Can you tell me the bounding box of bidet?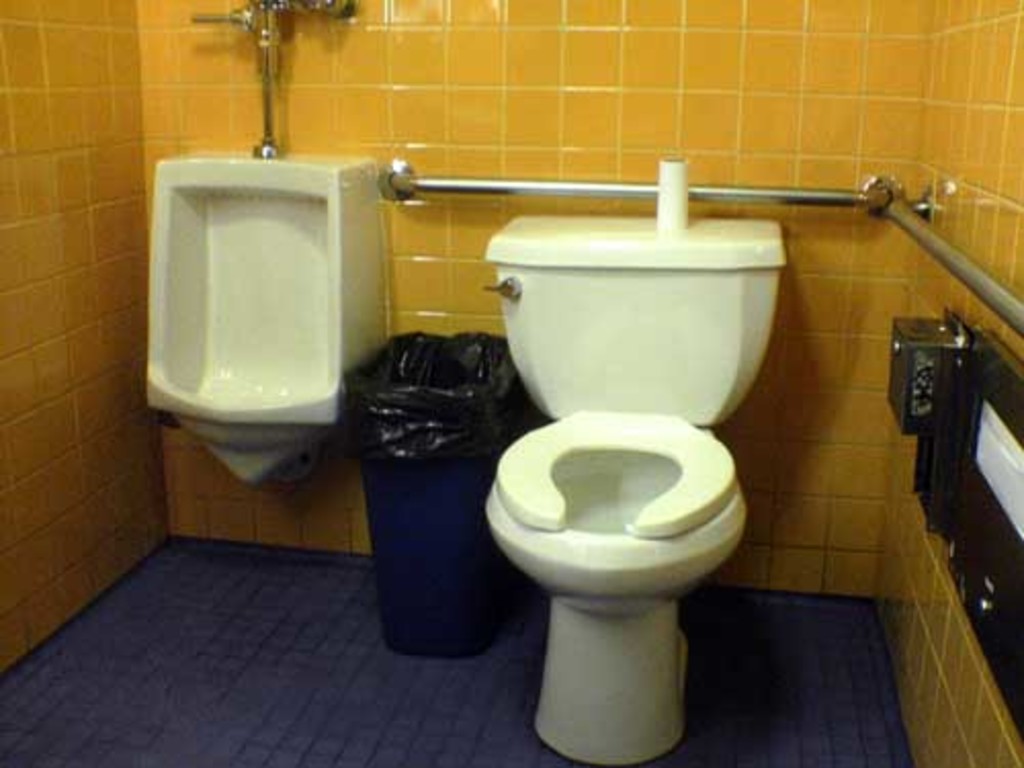
479,414,741,760.
